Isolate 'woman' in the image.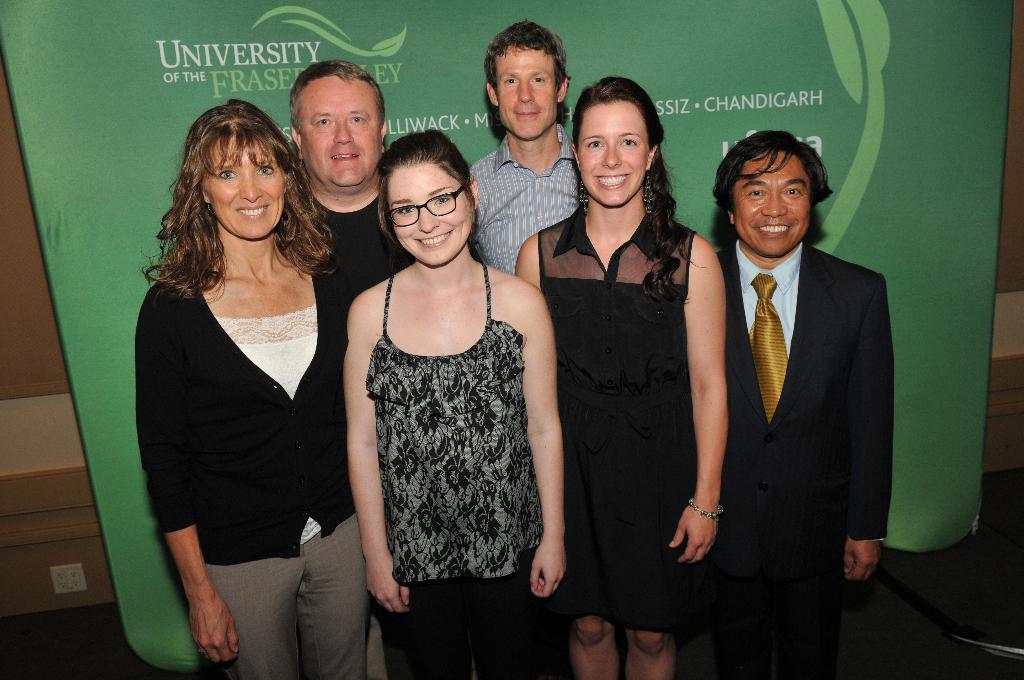
Isolated region: 130 97 358 679.
